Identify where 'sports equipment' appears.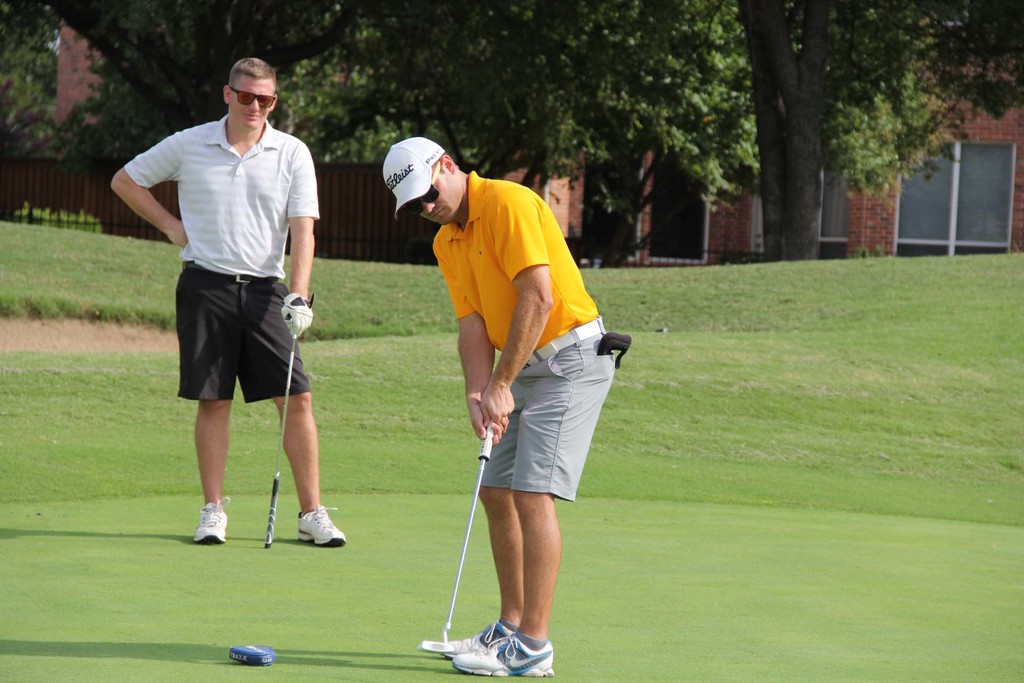
Appears at <region>451, 634, 550, 678</region>.
